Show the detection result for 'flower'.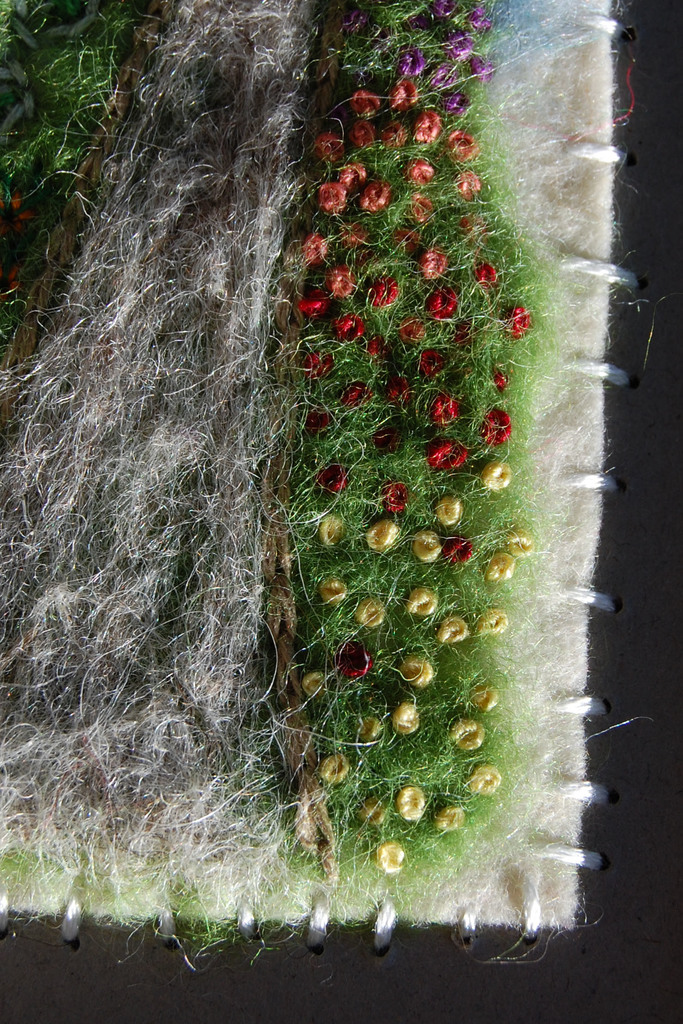
[411, 527, 443, 563].
